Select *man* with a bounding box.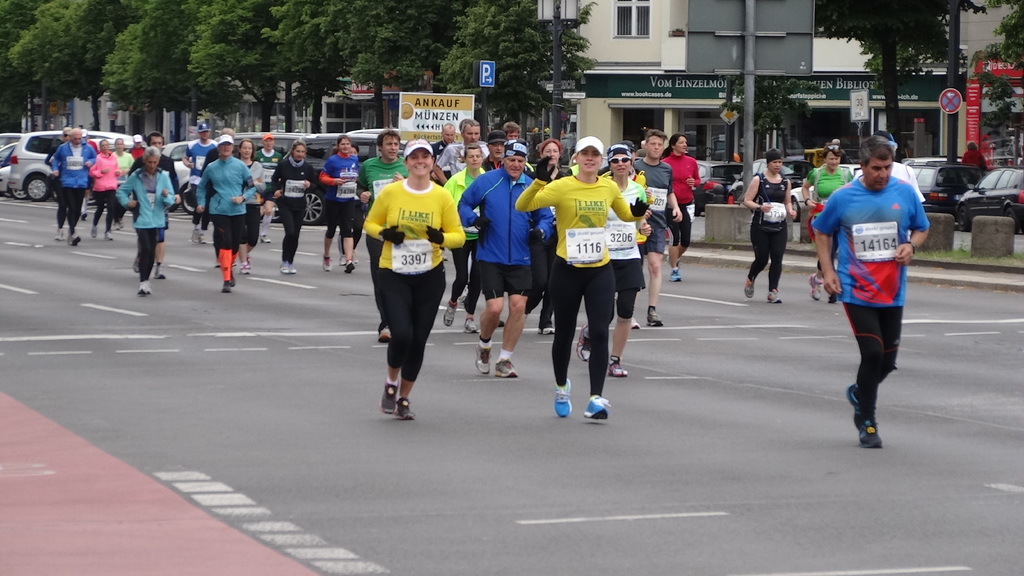
left=127, top=132, right=181, bottom=279.
